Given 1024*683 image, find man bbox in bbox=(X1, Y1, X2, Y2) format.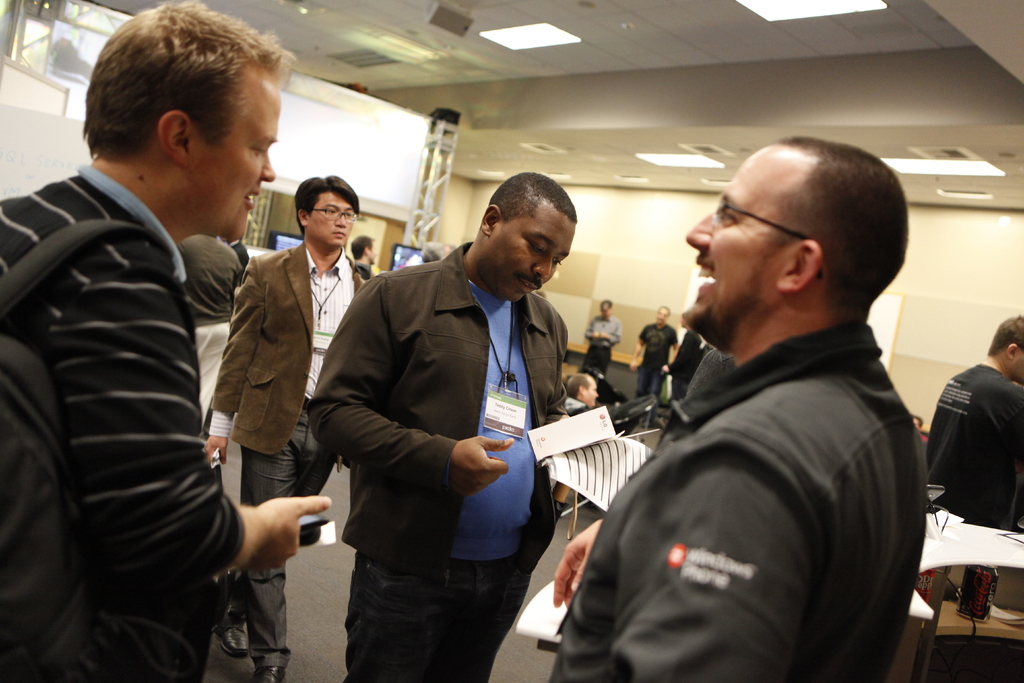
bbox=(579, 299, 624, 378).
